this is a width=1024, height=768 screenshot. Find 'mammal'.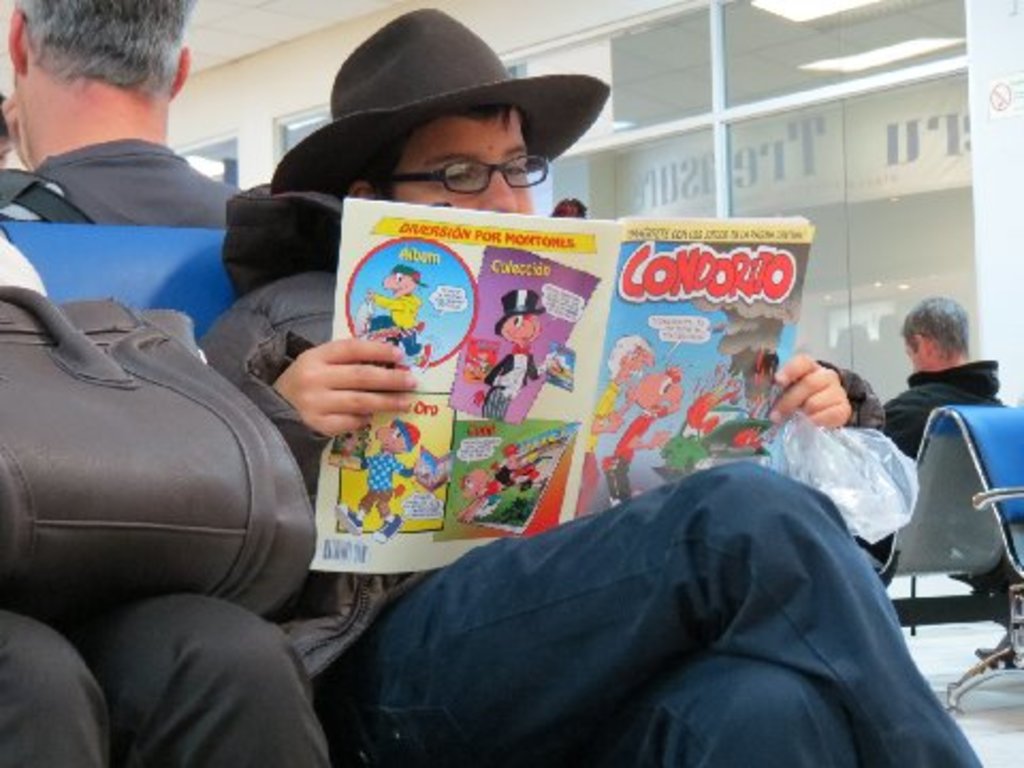
Bounding box: select_region(858, 292, 1011, 563).
